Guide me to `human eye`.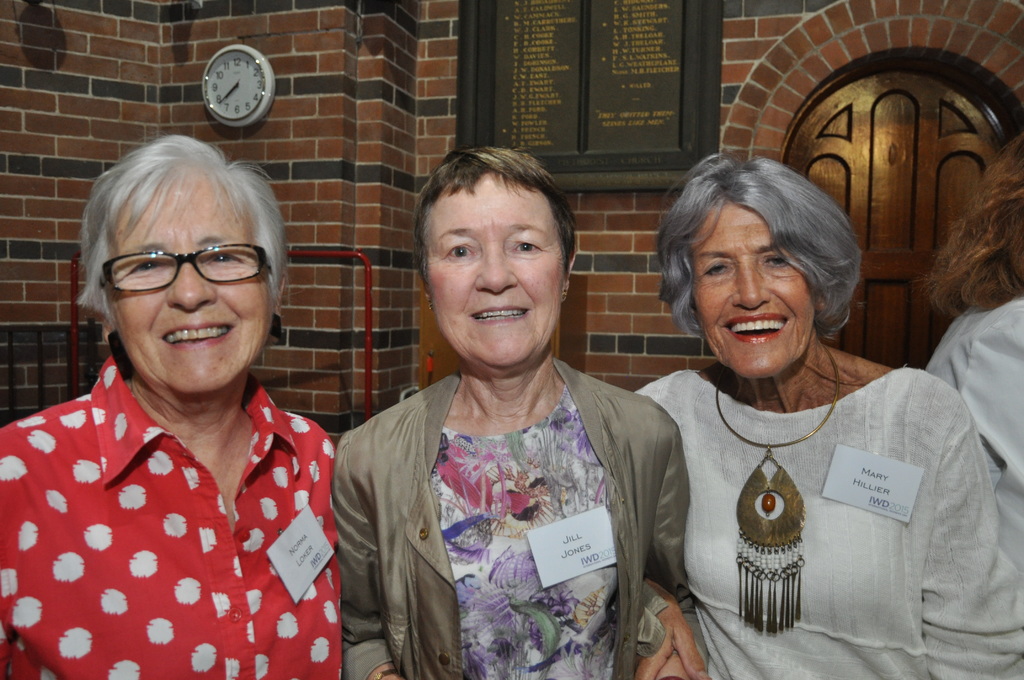
Guidance: {"x1": 755, "y1": 250, "x2": 791, "y2": 271}.
